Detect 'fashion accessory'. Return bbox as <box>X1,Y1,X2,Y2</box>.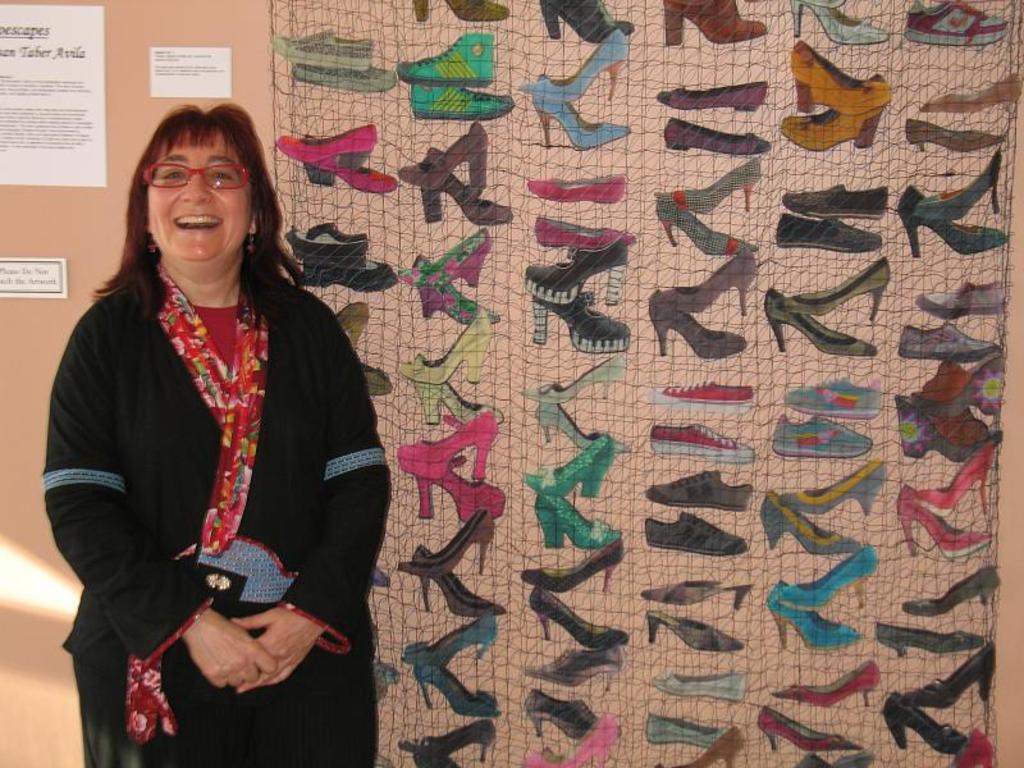
<box>396,408,500,481</box>.
